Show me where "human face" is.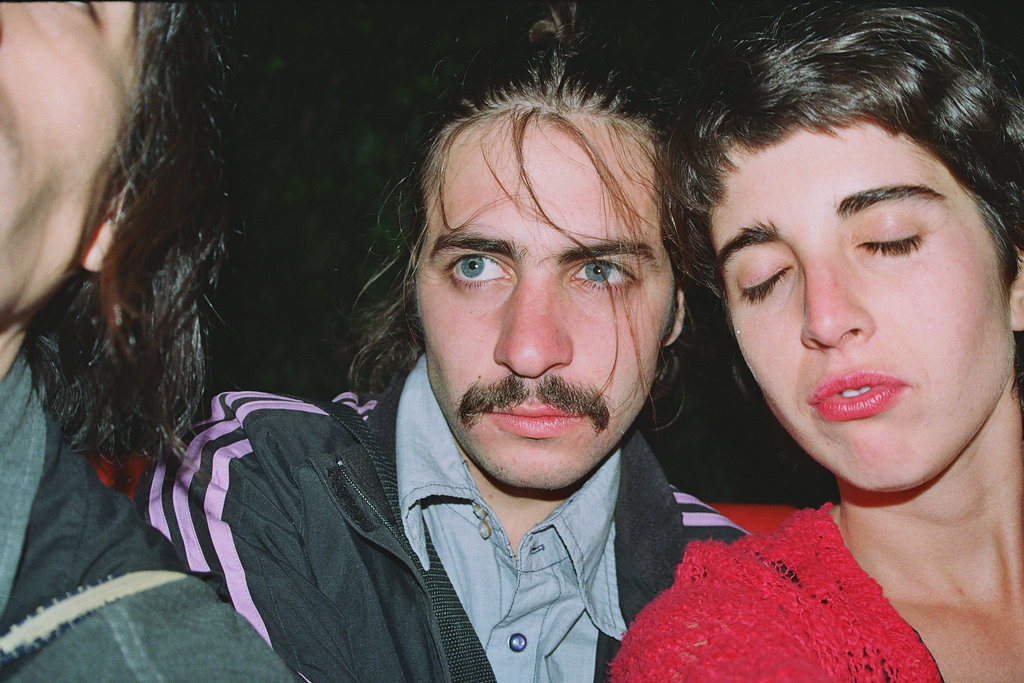
"human face" is at pyautogui.locateOnScreen(0, 0, 138, 292).
